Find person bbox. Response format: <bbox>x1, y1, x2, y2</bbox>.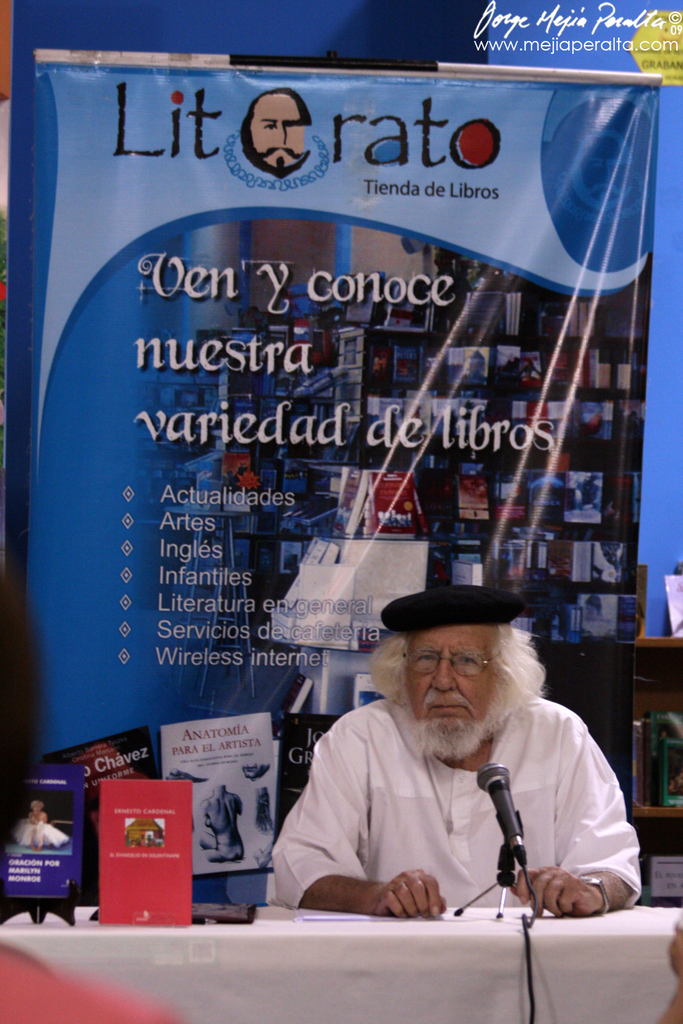
<bbox>245, 91, 320, 184</bbox>.
